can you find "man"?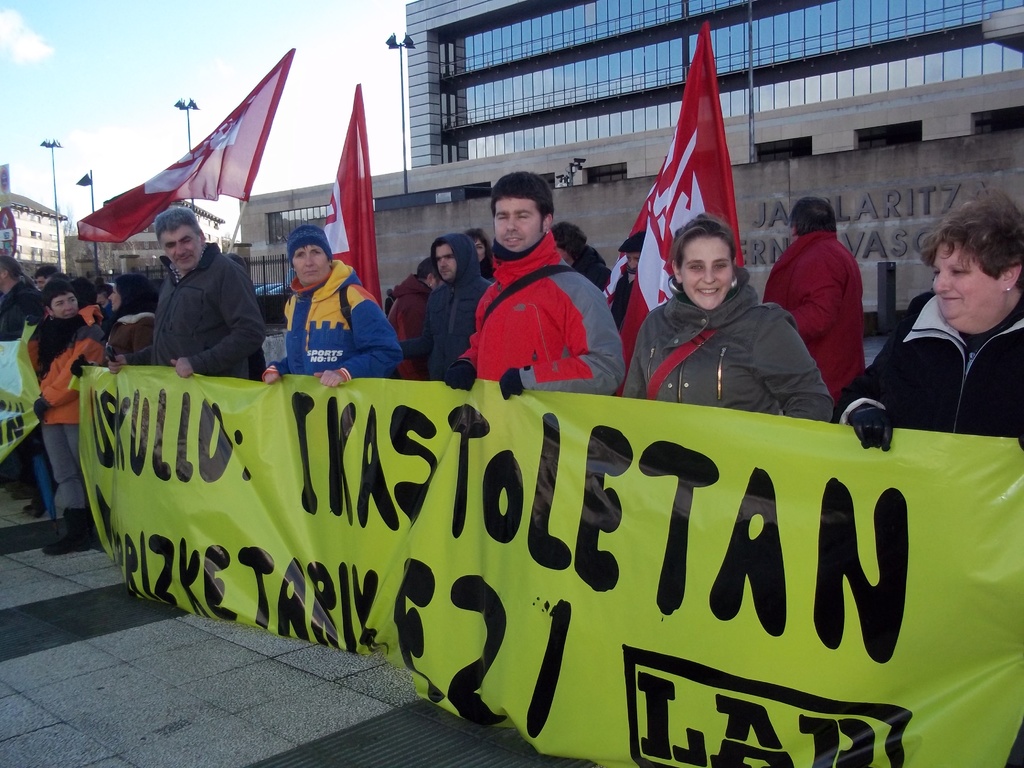
Yes, bounding box: region(420, 230, 490, 376).
